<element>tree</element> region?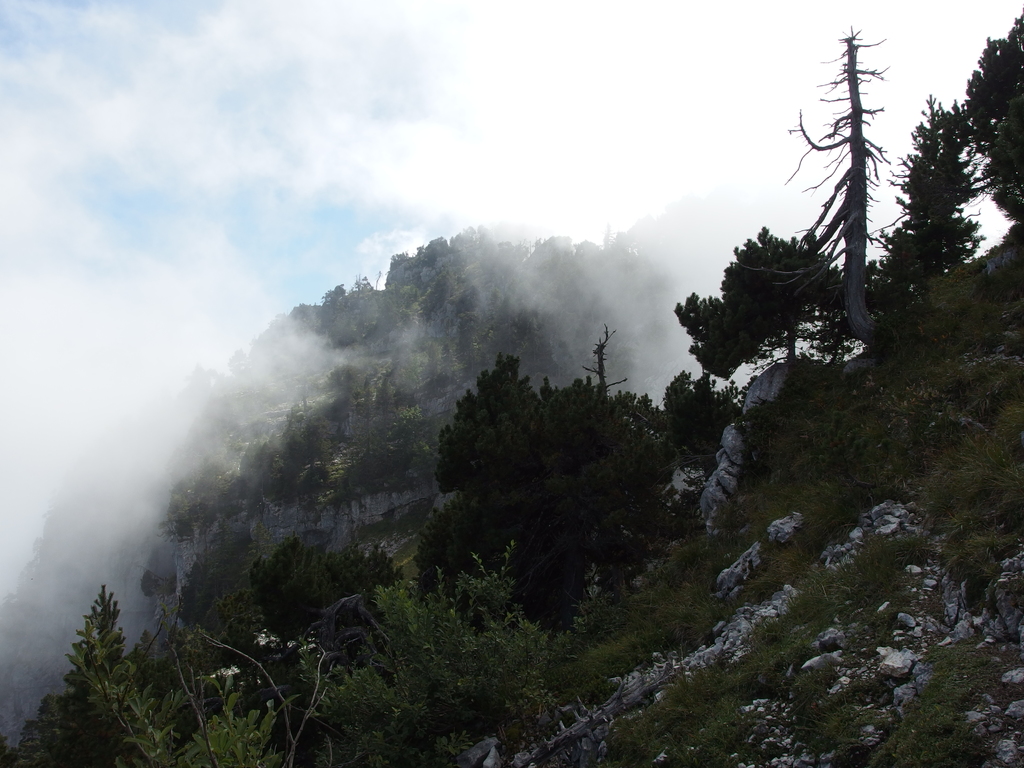
[x1=413, y1=357, x2=678, y2=645]
